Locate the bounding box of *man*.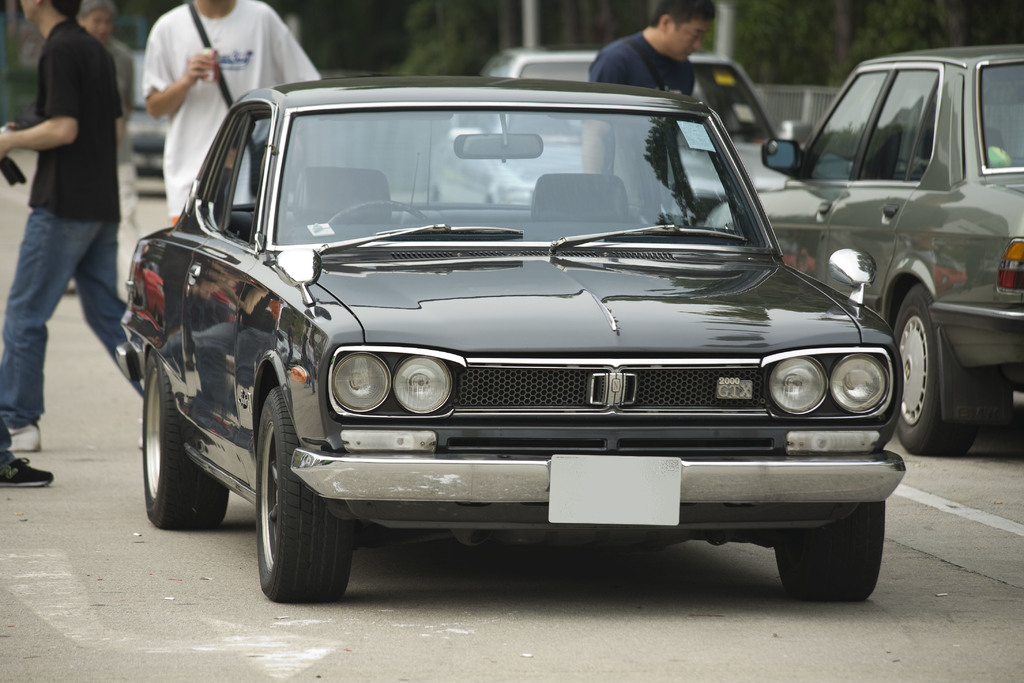
Bounding box: crop(74, 0, 131, 134).
